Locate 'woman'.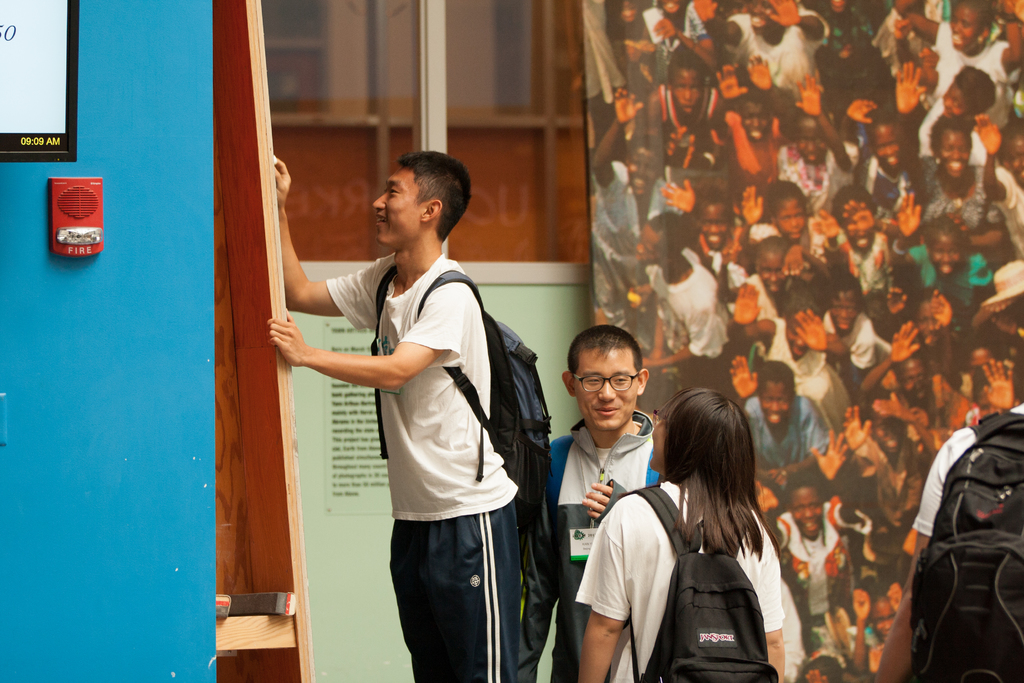
Bounding box: box=[576, 397, 794, 682].
